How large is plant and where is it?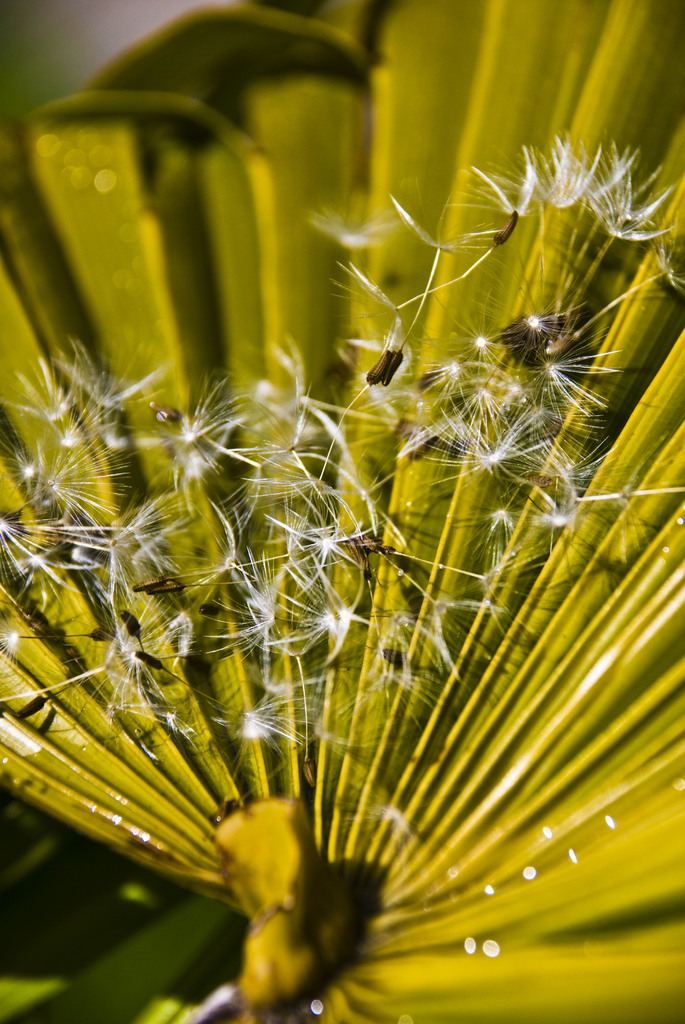
Bounding box: 25,83,684,993.
